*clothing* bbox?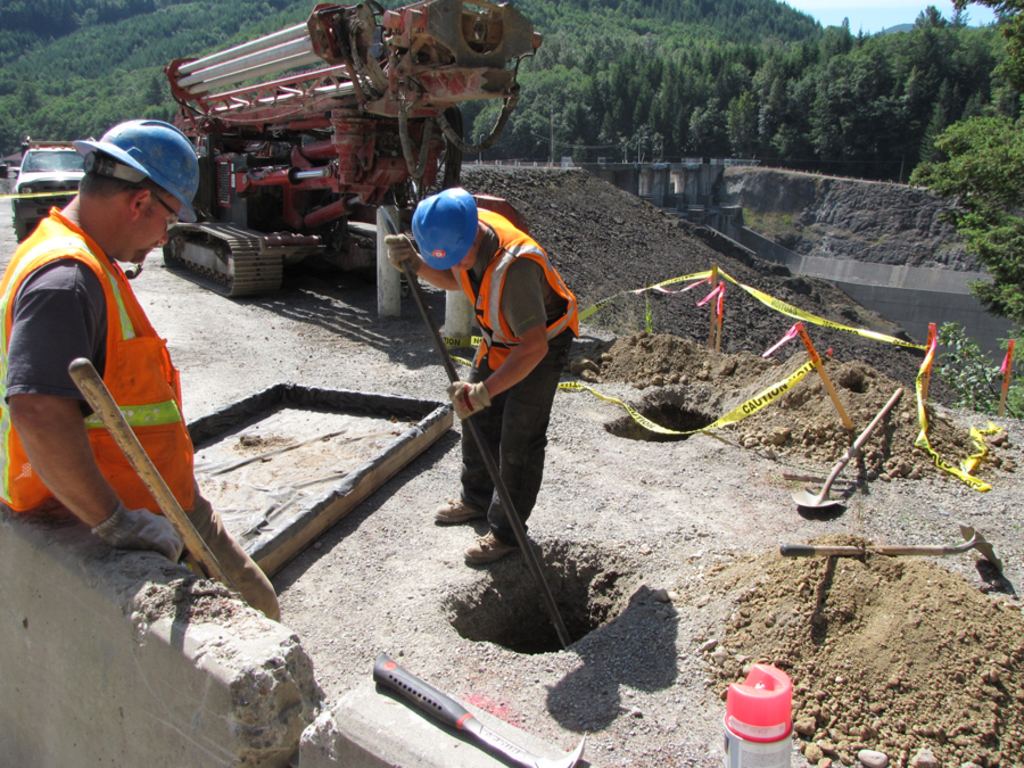
{"left": 0, "top": 209, "right": 279, "bottom": 613}
